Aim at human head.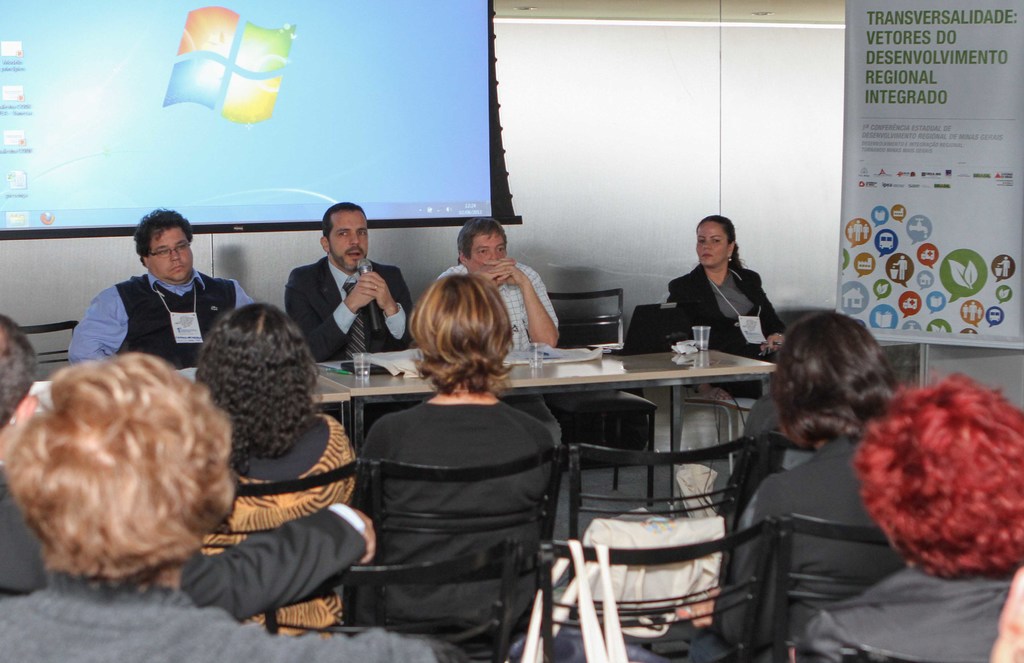
Aimed at (x1=321, y1=202, x2=369, y2=272).
